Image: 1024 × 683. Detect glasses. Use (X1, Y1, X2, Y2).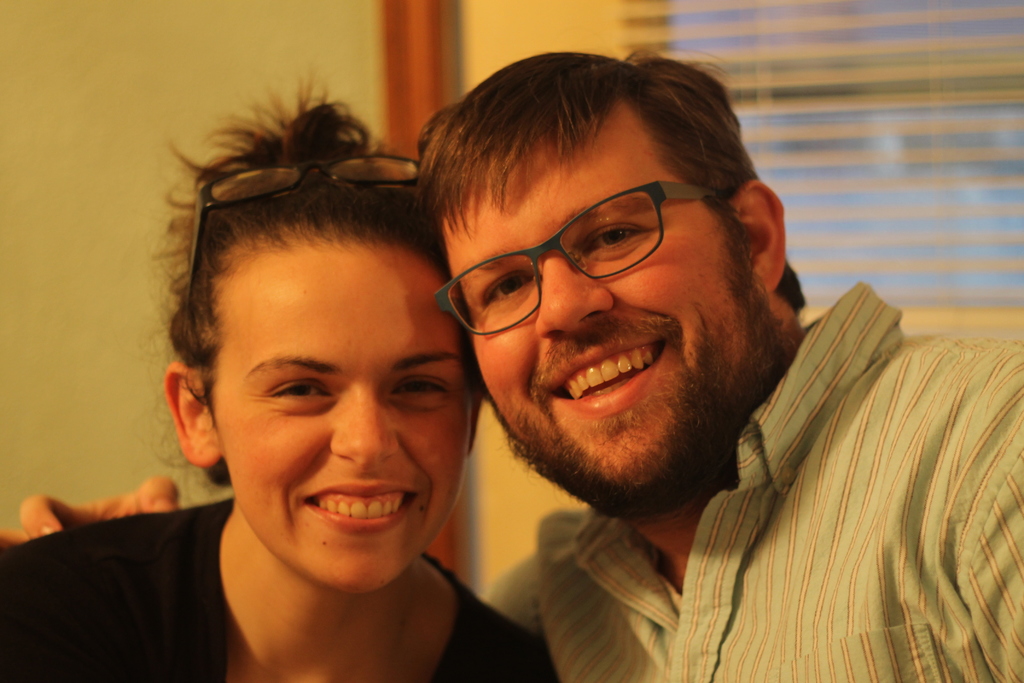
(426, 186, 751, 319).
